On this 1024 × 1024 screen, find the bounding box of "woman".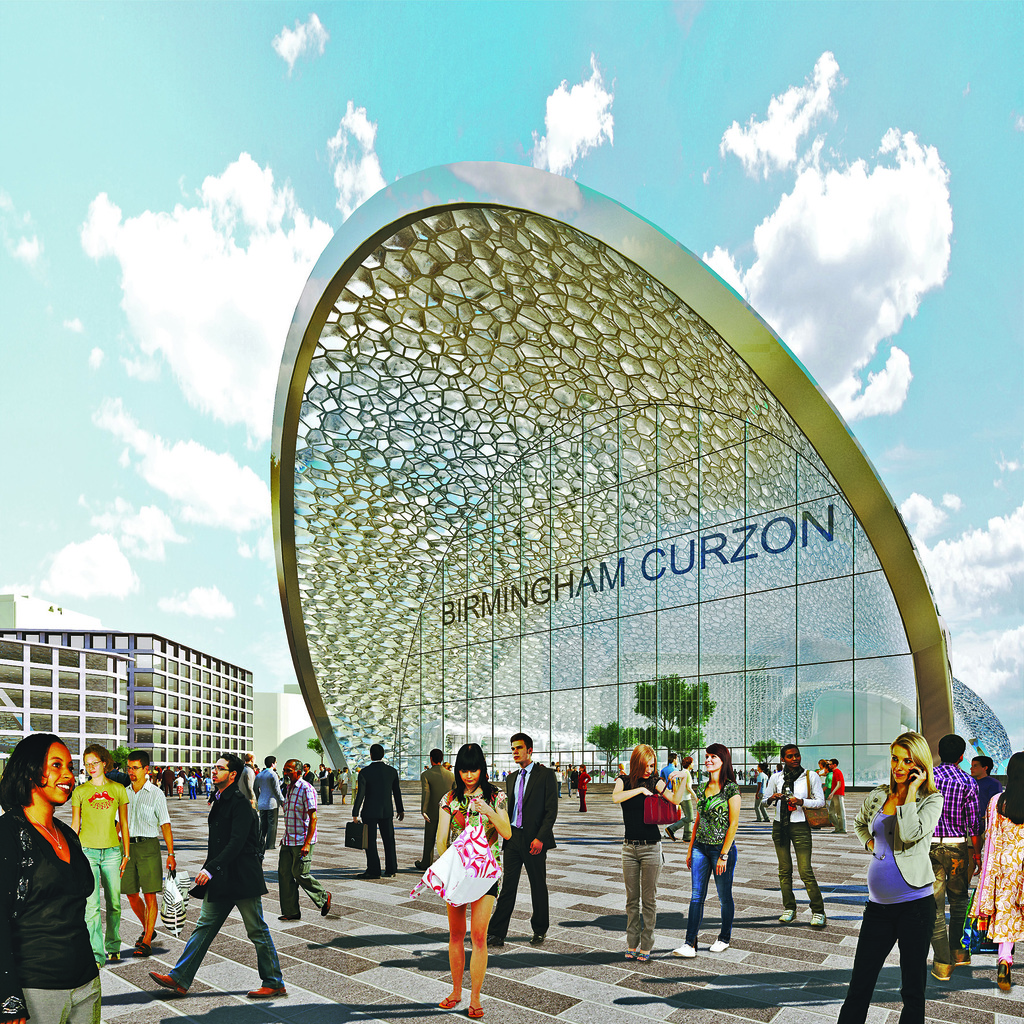
Bounding box: l=68, t=749, r=134, b=961.
